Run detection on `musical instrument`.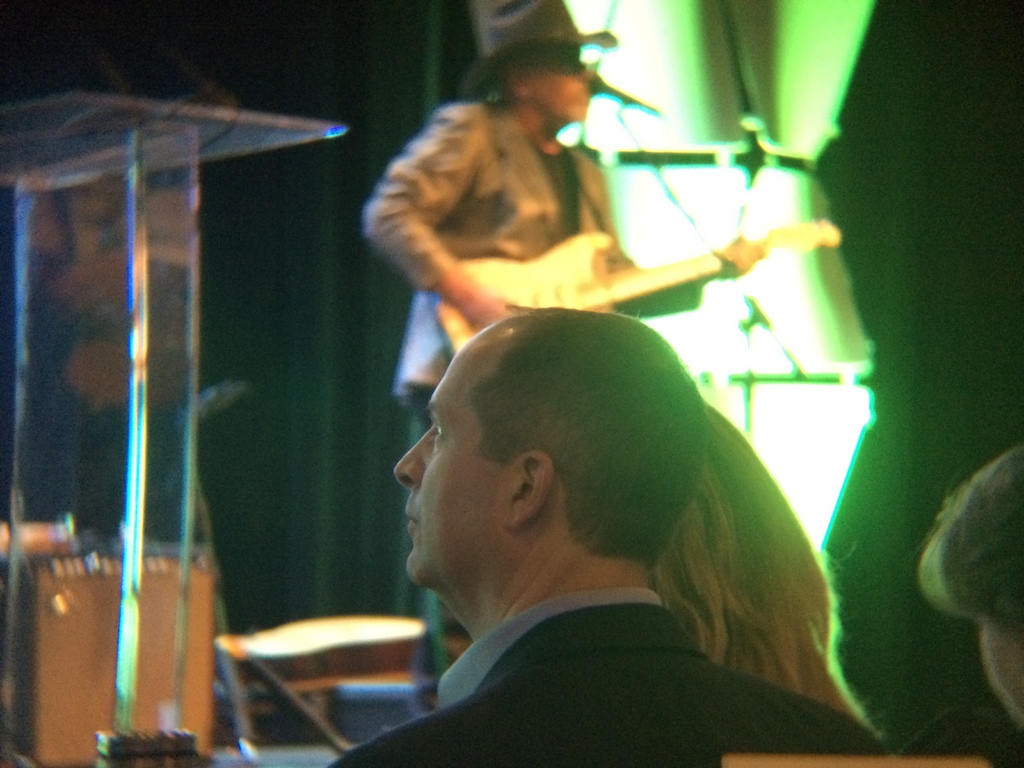
Result: Rect(435, 212, 841, 355).
